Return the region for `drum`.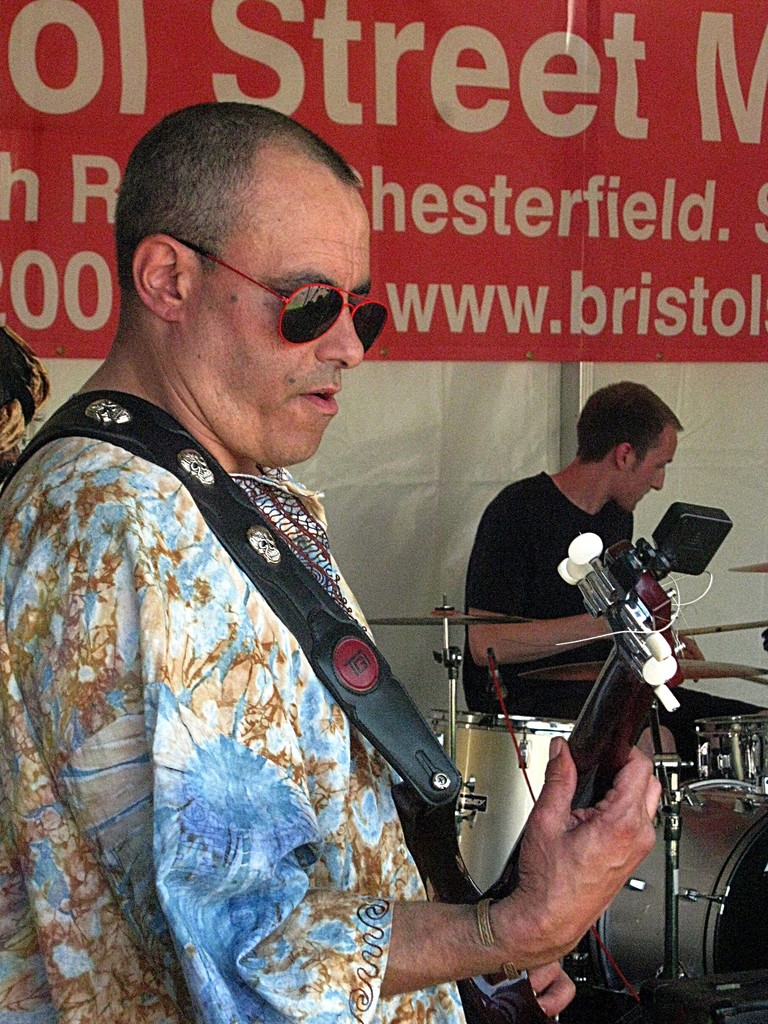
rect(428, 708, 579, 892).
